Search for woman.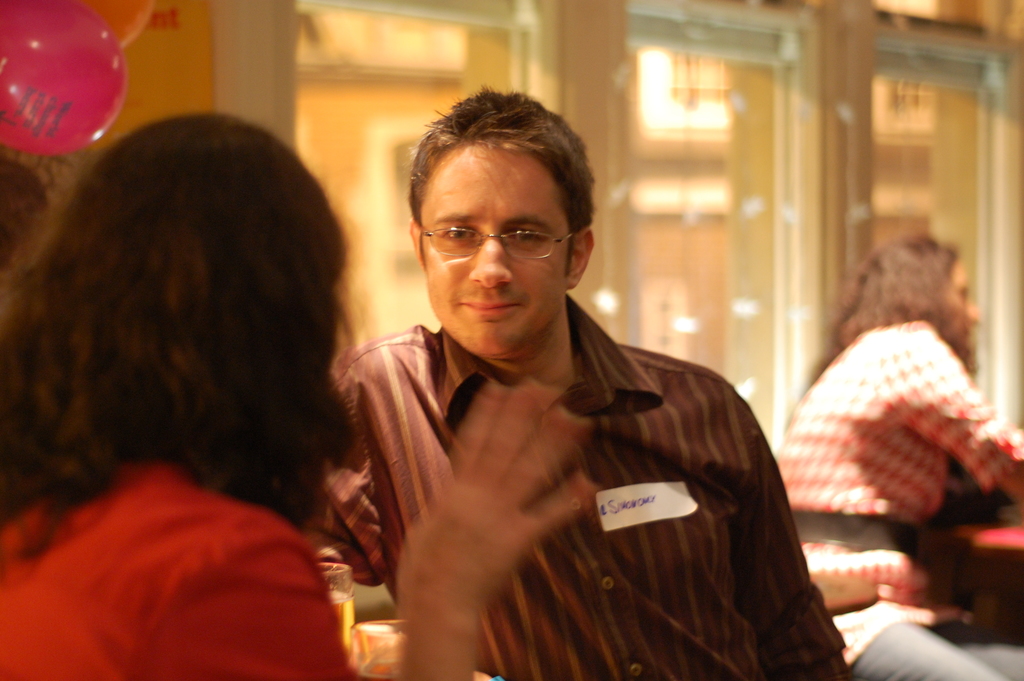
Found at 0,111,588,680.
